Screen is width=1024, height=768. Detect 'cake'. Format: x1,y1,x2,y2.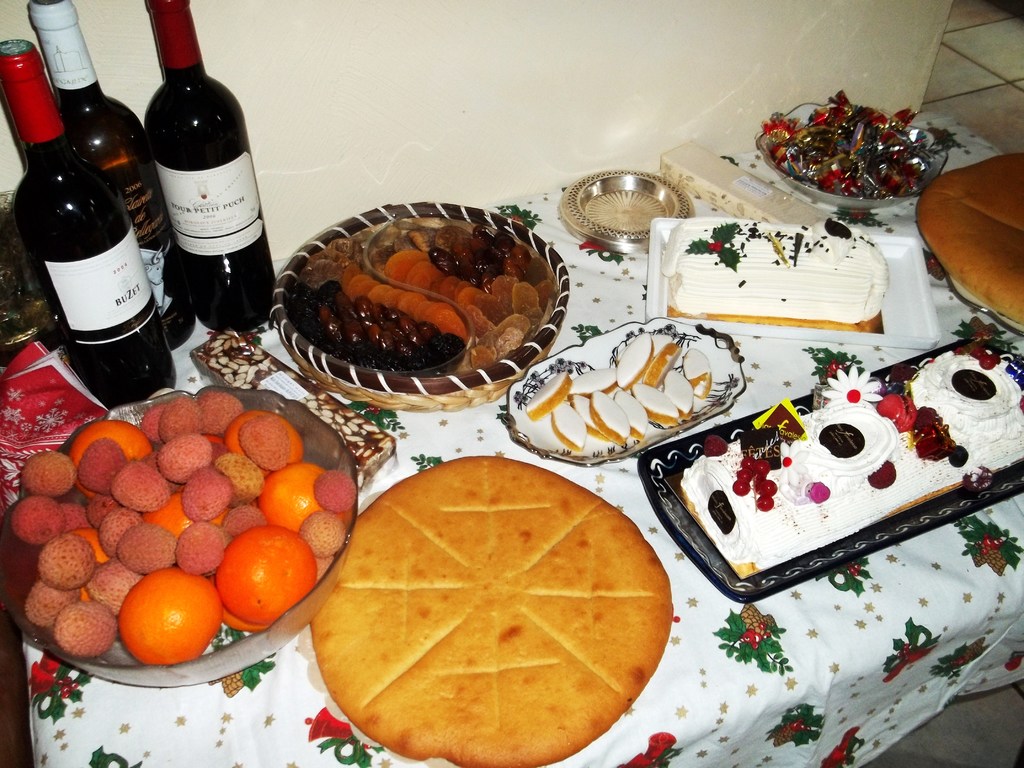
664,220,888,323.
